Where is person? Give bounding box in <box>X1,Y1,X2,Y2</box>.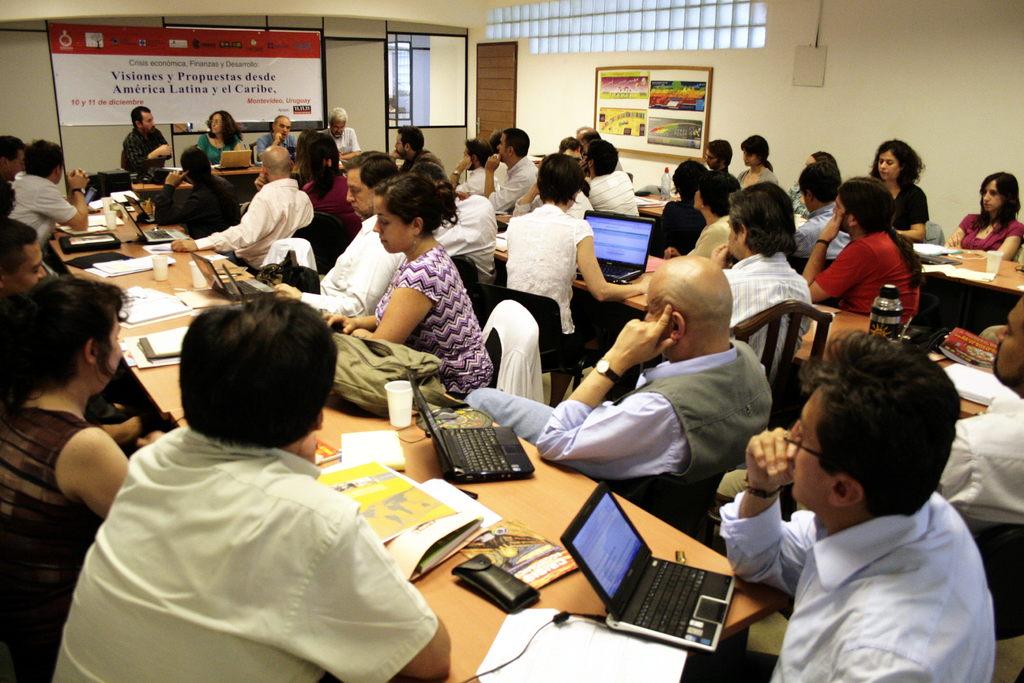
<box>735,131,781,188</box>.
